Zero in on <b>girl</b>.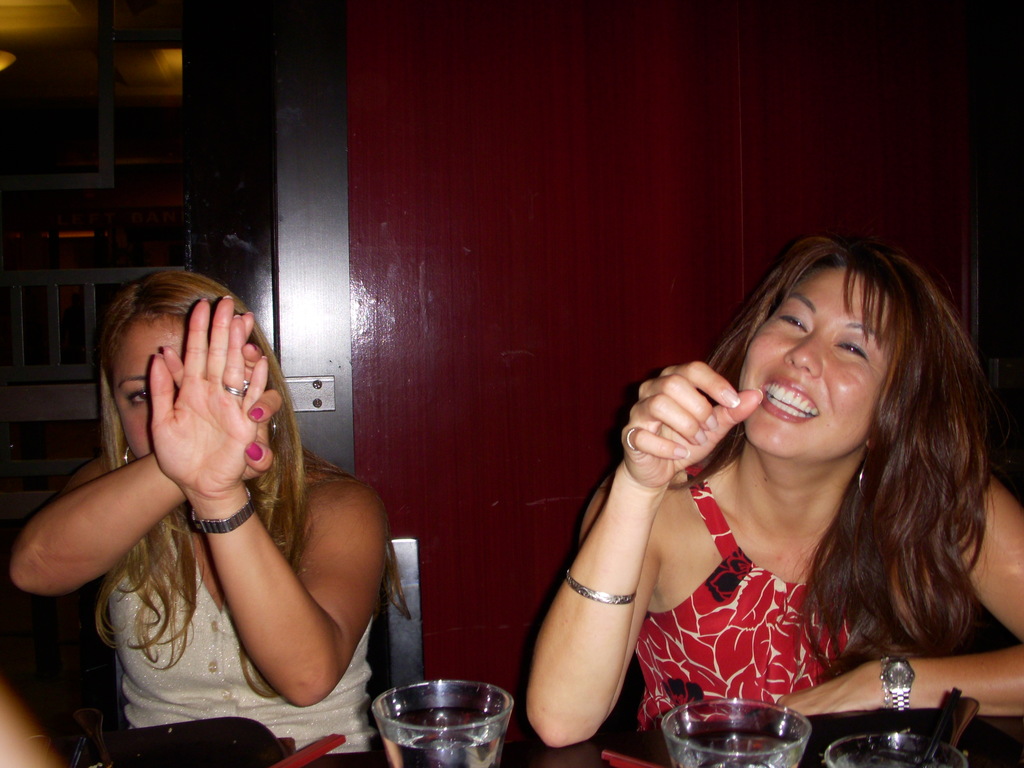
Zeroed in: <region>529, 233, 1023, 719</region>.
